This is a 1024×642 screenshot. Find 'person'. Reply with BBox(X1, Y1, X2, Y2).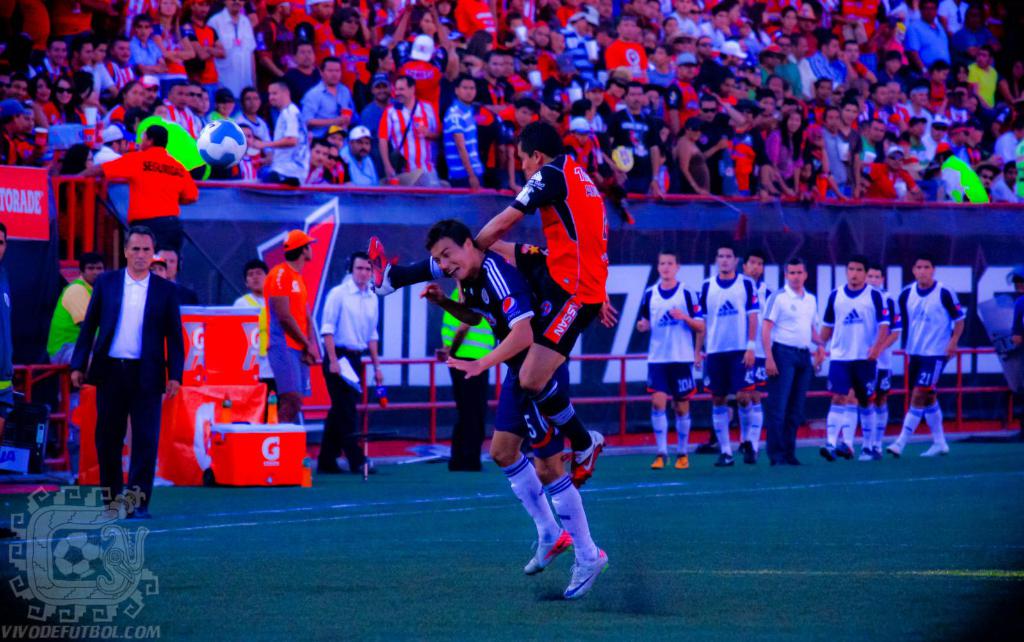
BBox(366, 118, 617, 487).
